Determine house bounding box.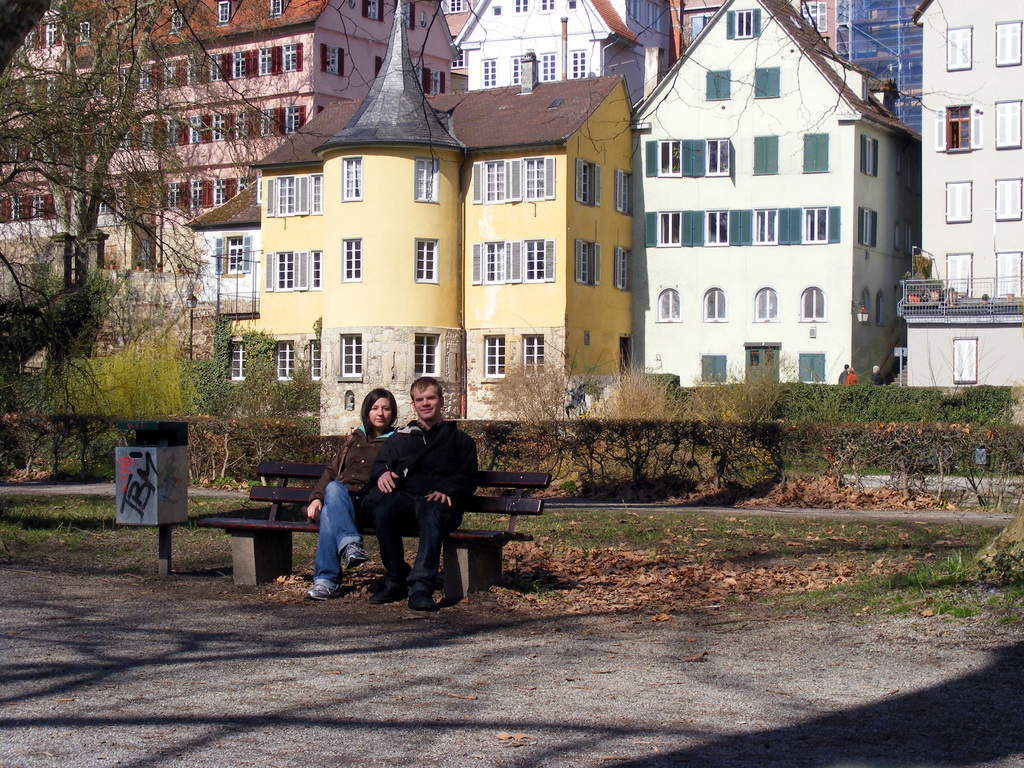
Determined: detection(454, 0, 639, 92).
